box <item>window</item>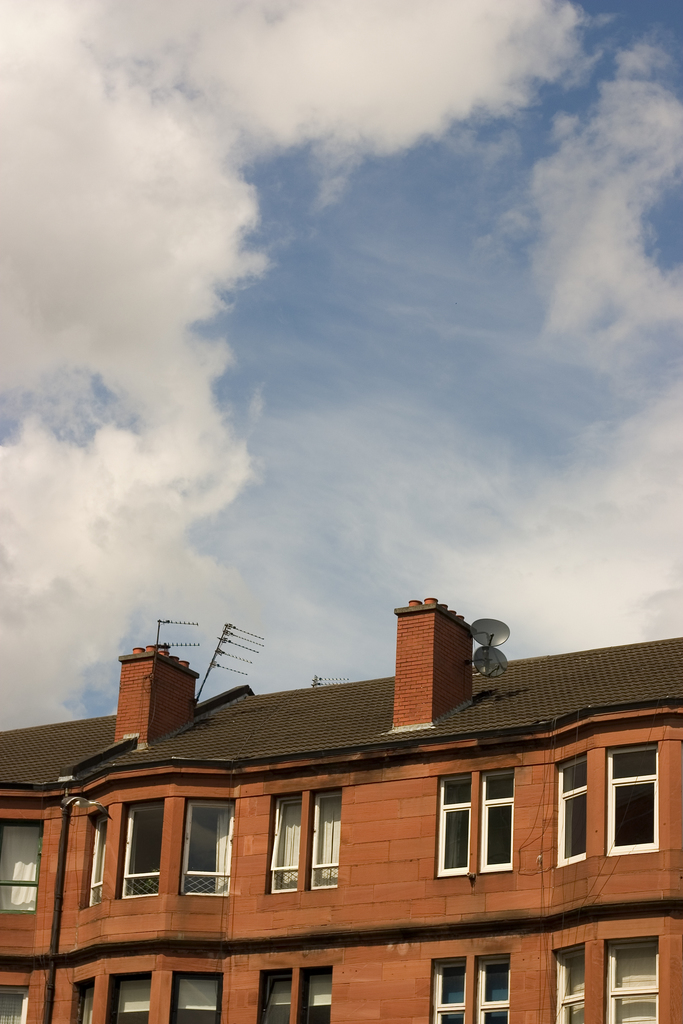
crop(438, 778, 516, 870)
